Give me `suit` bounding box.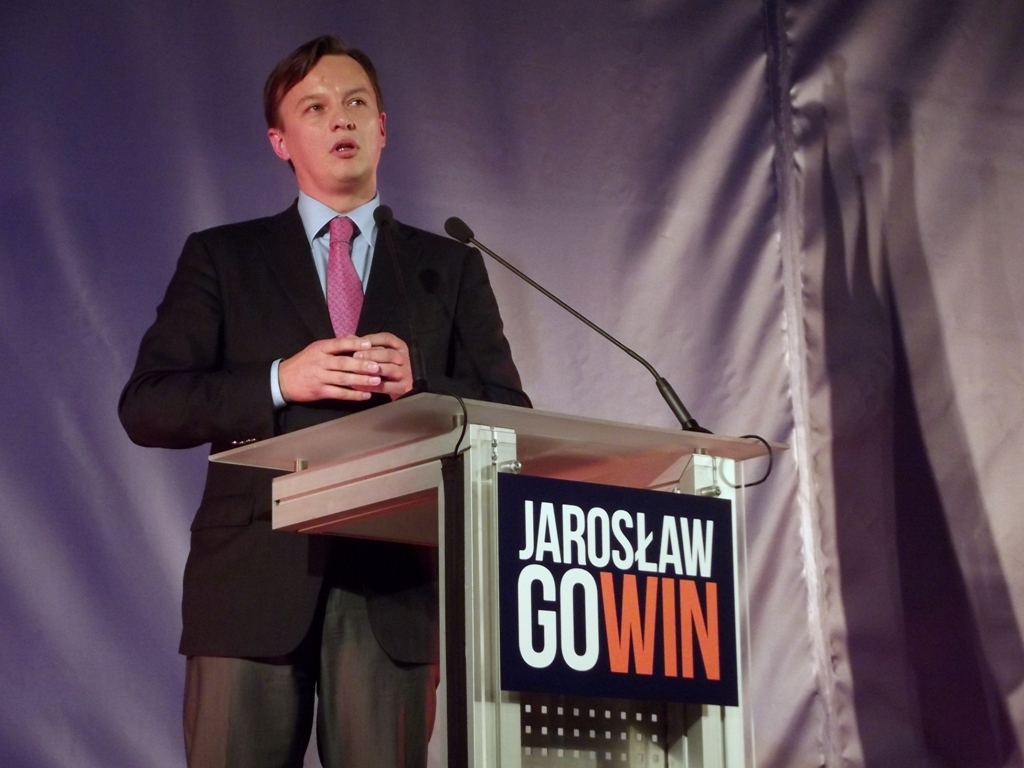
148 93 484 704.
